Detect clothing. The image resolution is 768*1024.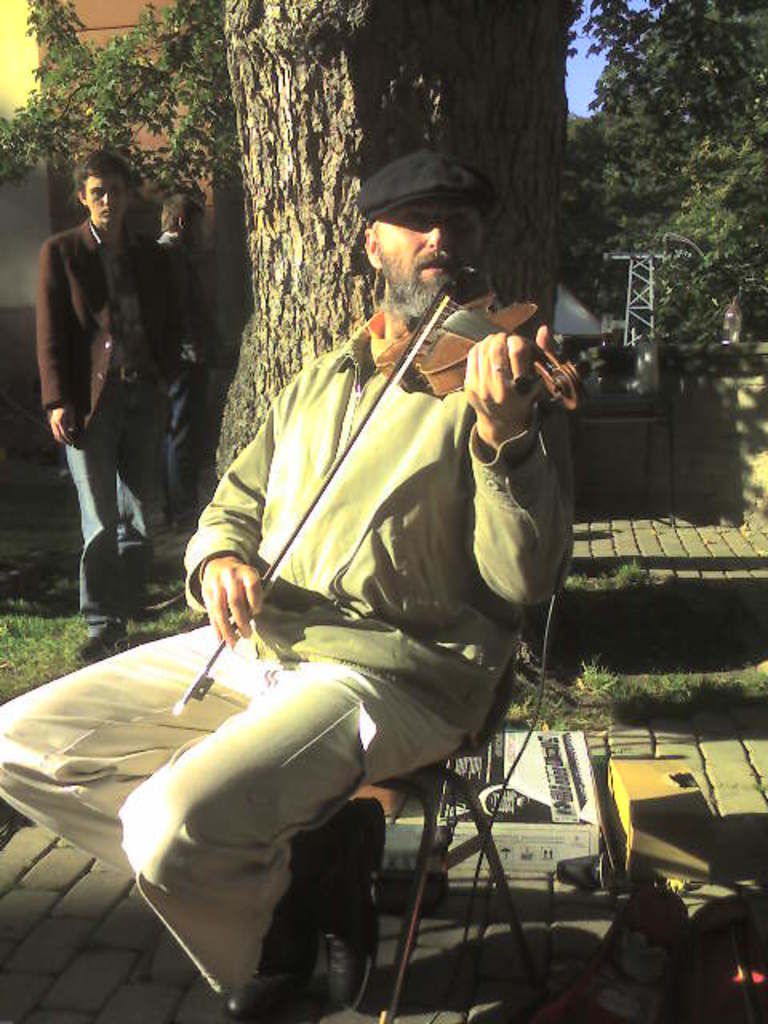
(157, 235, 221, 512).
